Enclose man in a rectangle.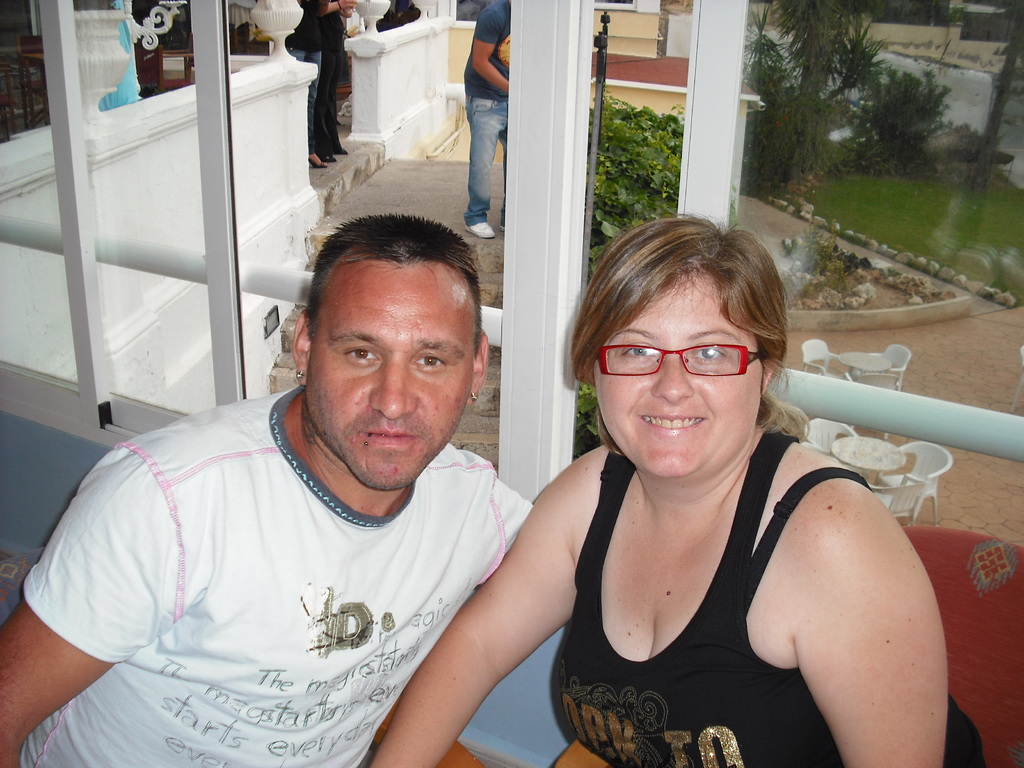
(x1=26, y1=185, x2=590, y2=760).
